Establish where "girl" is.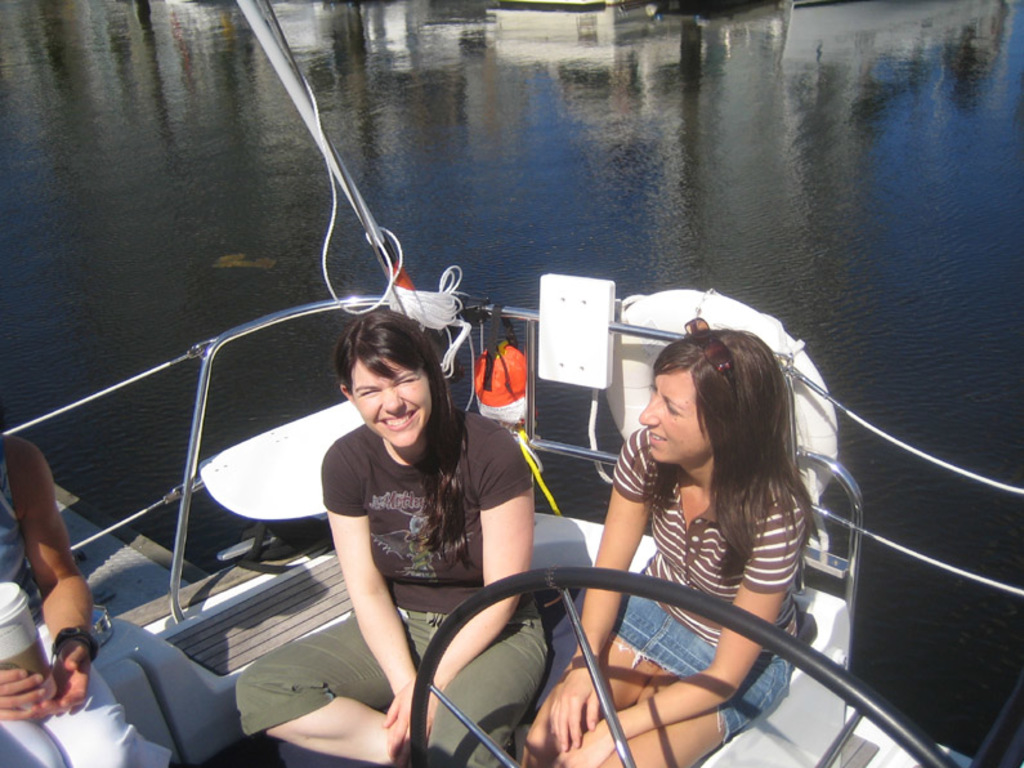
Established at {"left": 229, "top": 320, "right": 544, "bottom": 767}.
